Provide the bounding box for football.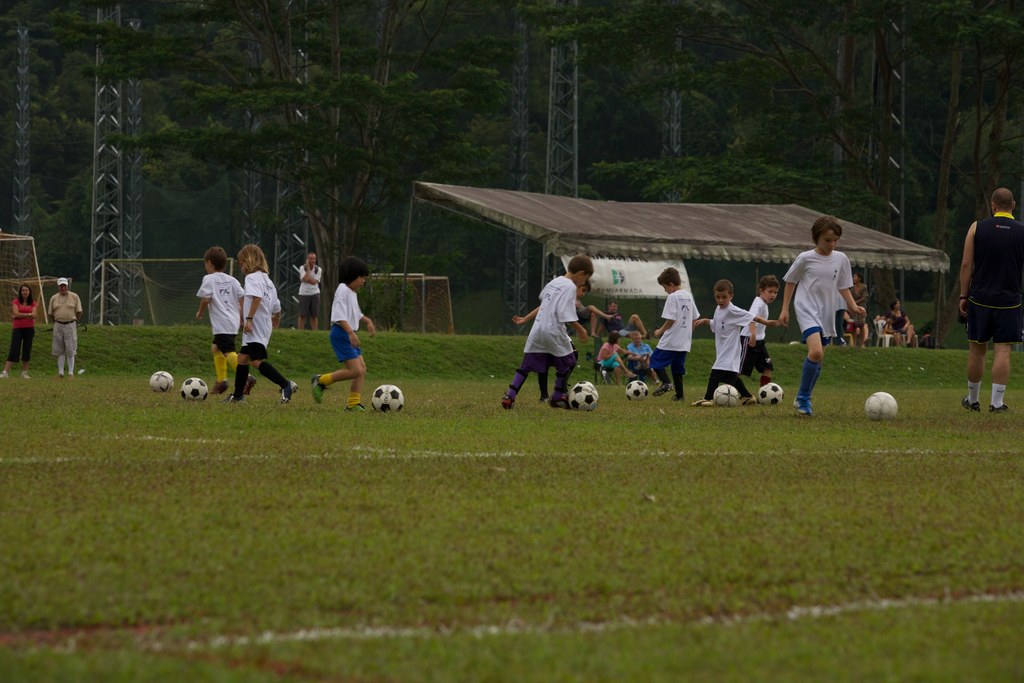
select_region(371, 382, 404, 415).
